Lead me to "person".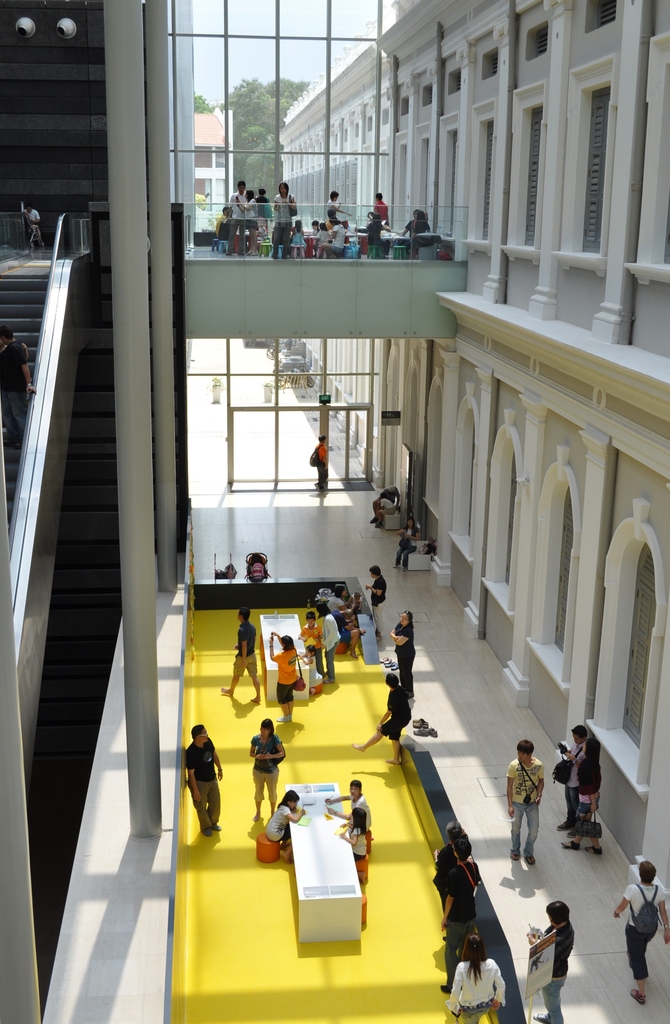
Lead to (442,929,505,1023).
